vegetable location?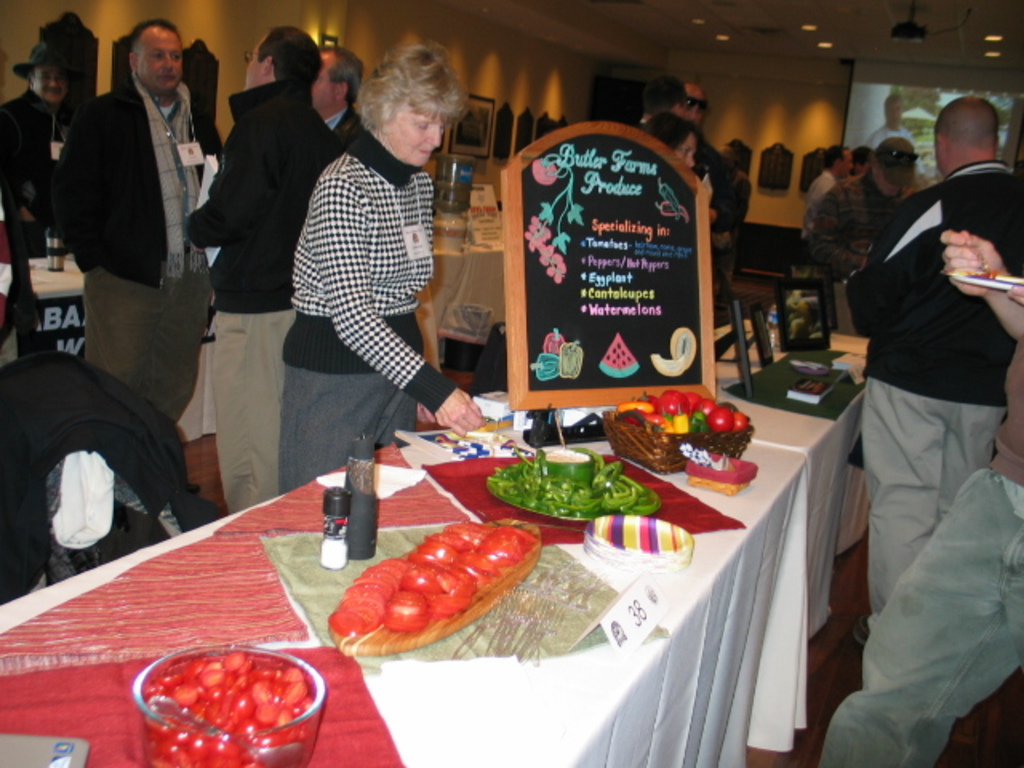
locate(658, 203, 693, 222)
